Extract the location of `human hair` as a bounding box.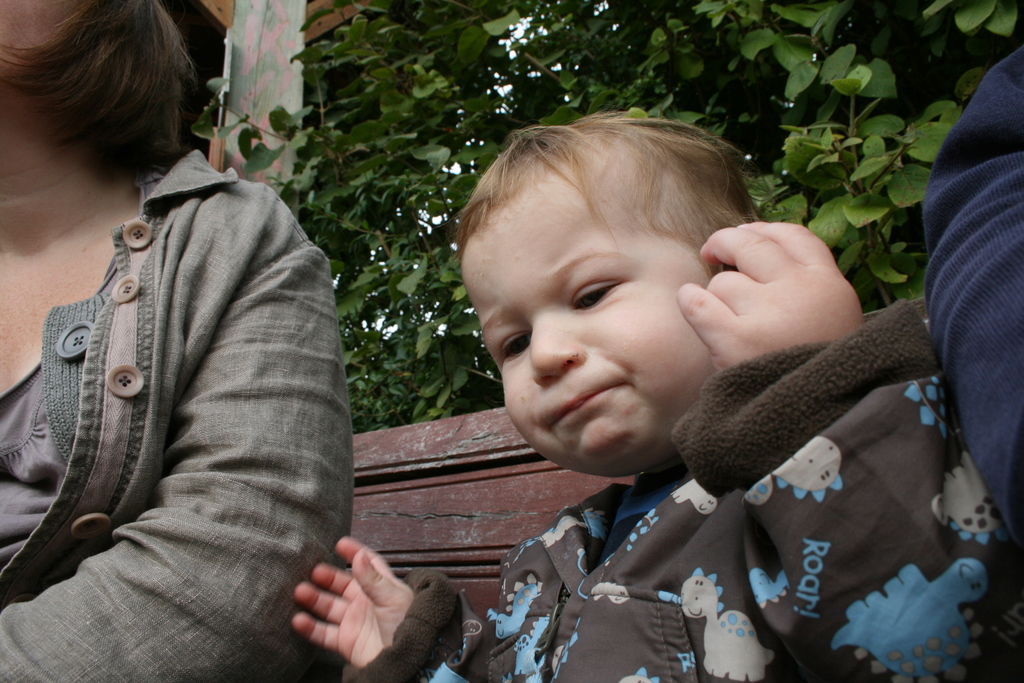
<bbox>456, 111, 760, 268</bbox>.
